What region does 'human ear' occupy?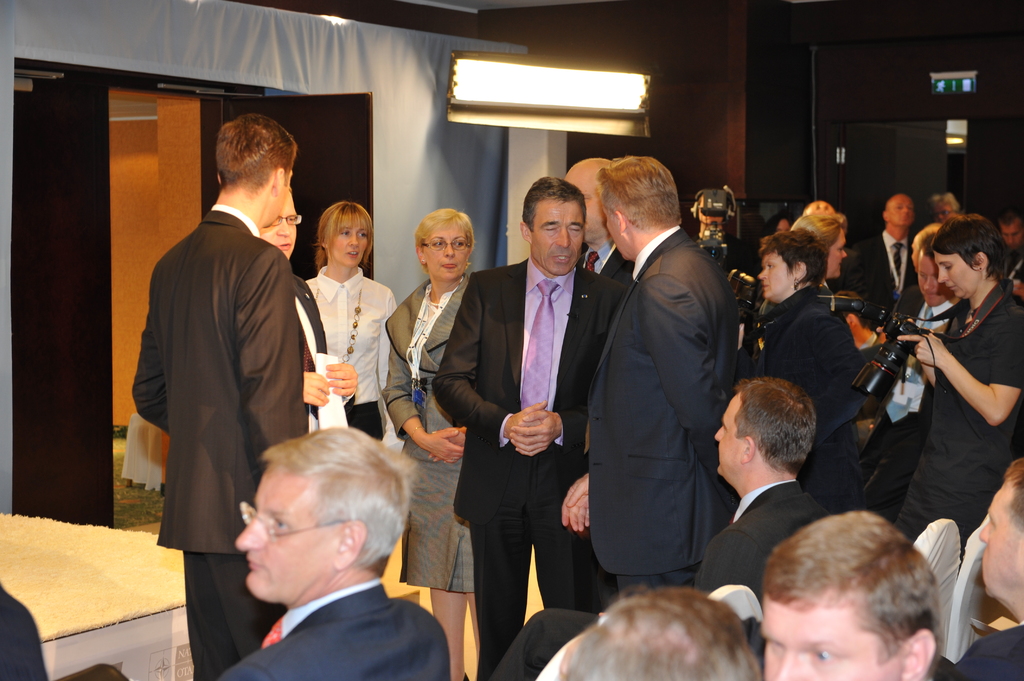
box=[273, 166, 285, 196].
